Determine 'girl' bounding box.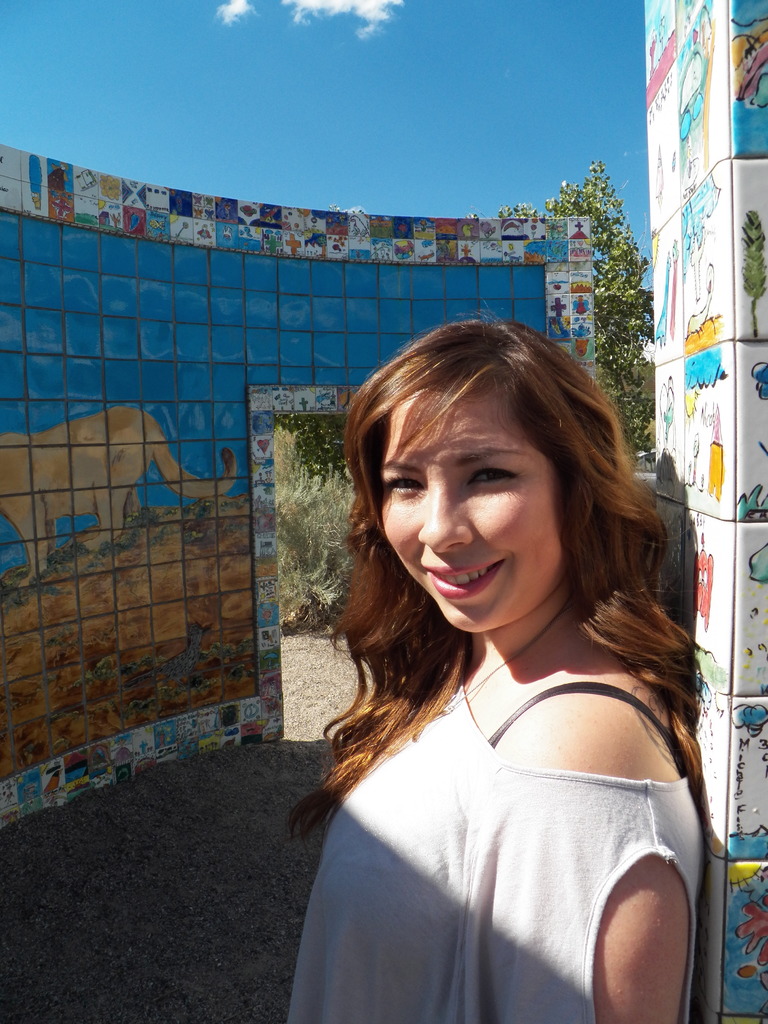
Determined: <bbox>290, 301, 724, 1023</bbox>.
